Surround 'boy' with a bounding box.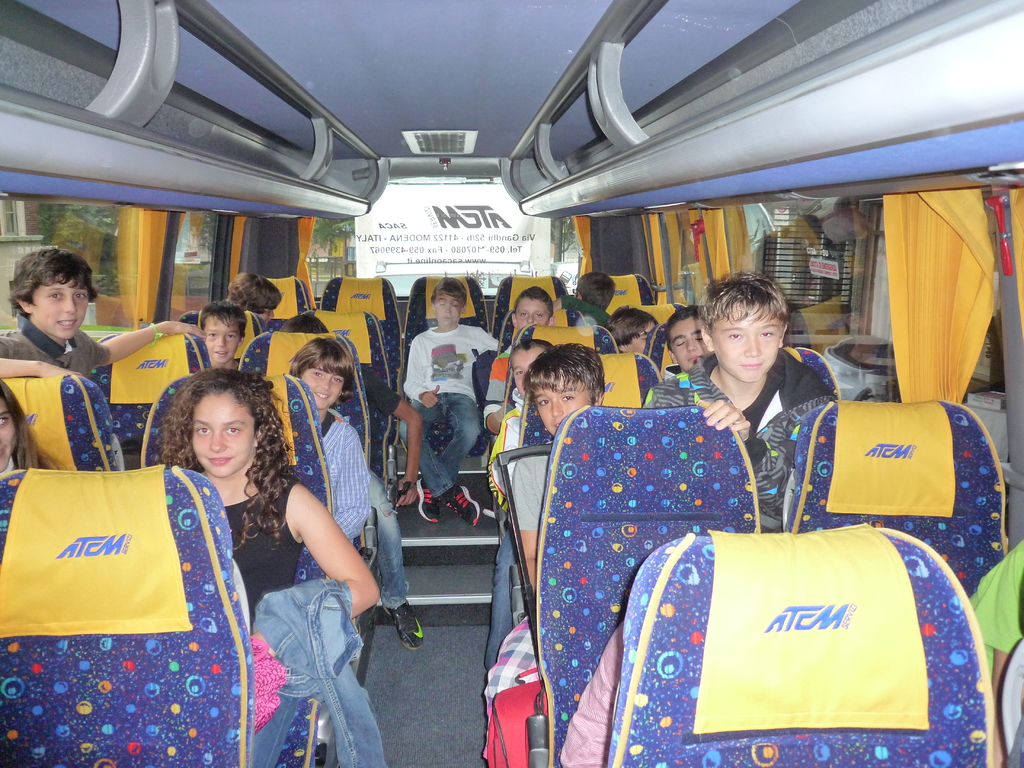
(x1=194, y1=304, x2=257, y2=369).
